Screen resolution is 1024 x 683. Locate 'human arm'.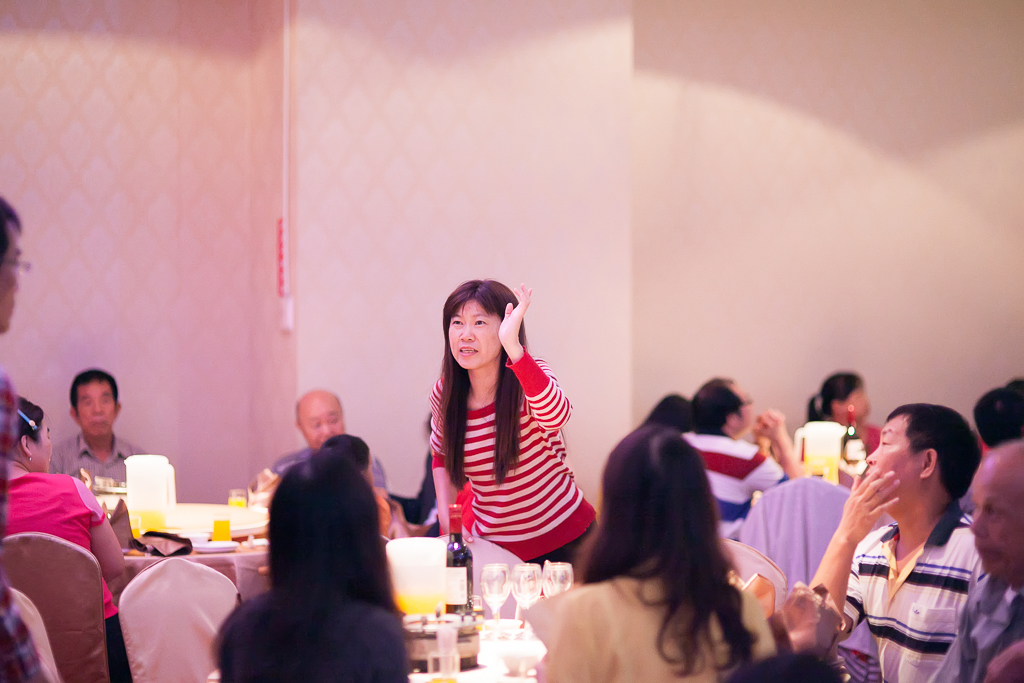
502/287/573/431.
